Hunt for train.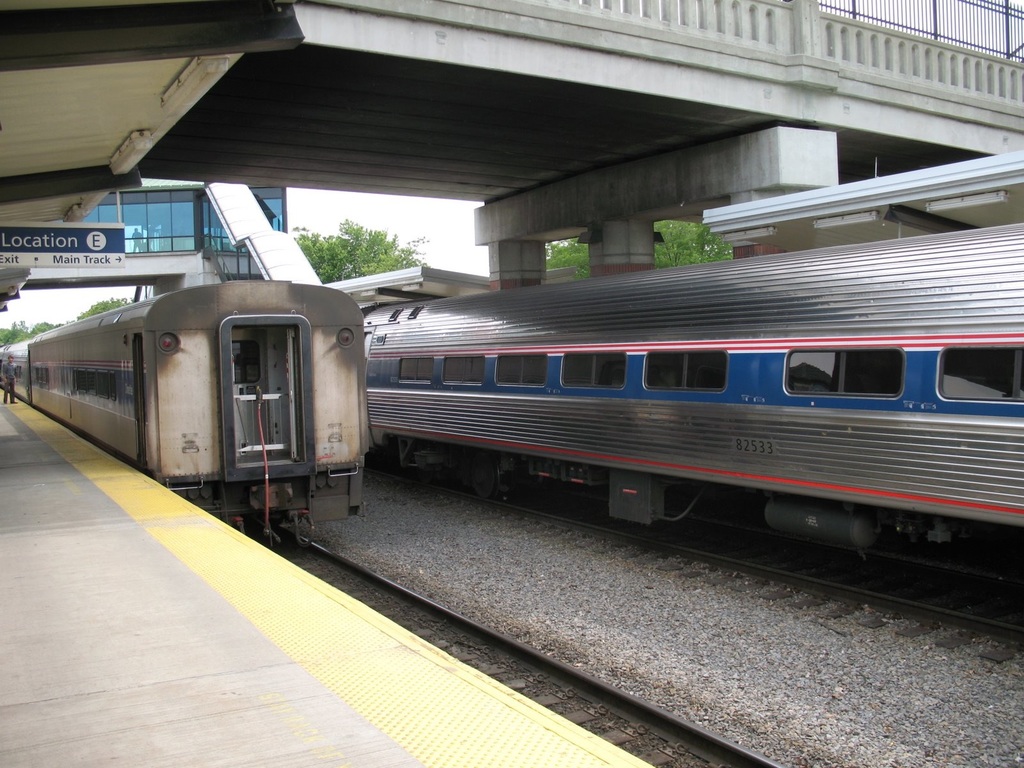
Hunted down at [0,279,366,542].
